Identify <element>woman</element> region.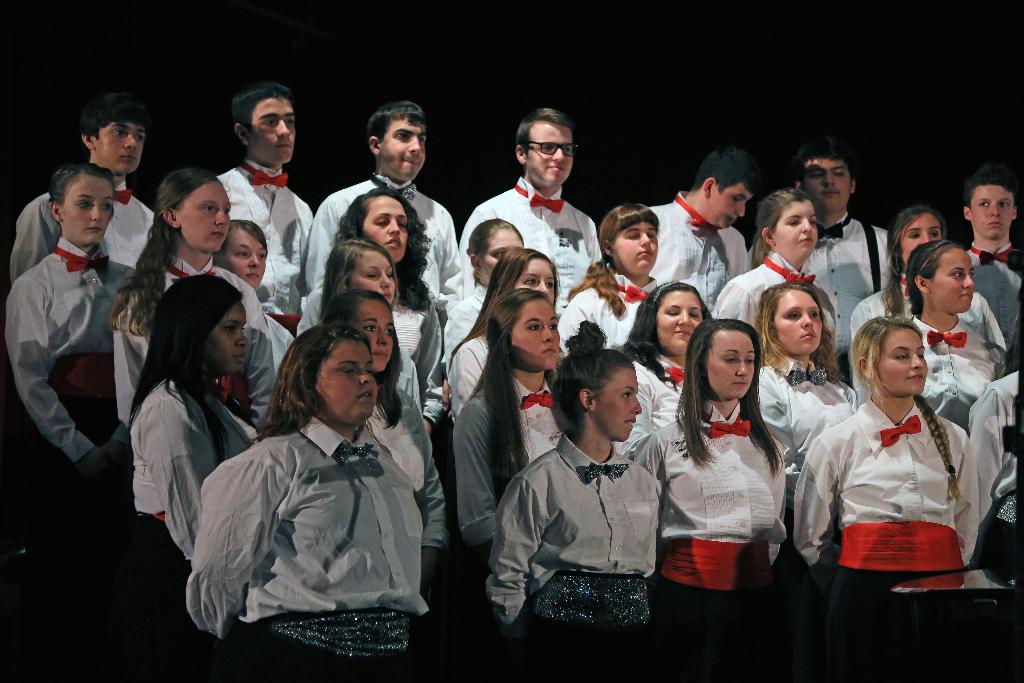
Region: {"x1": 554, "y1": 205, "x2": 669, "y2": 358}.
